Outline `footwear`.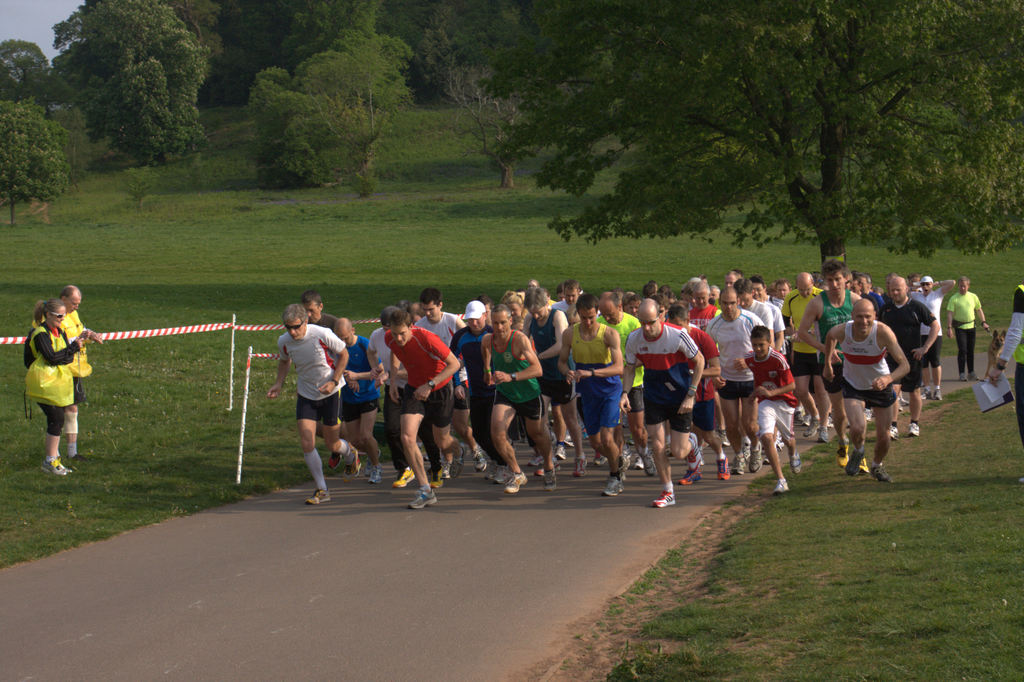
Outline: rect(360, 447, 382, 477).
